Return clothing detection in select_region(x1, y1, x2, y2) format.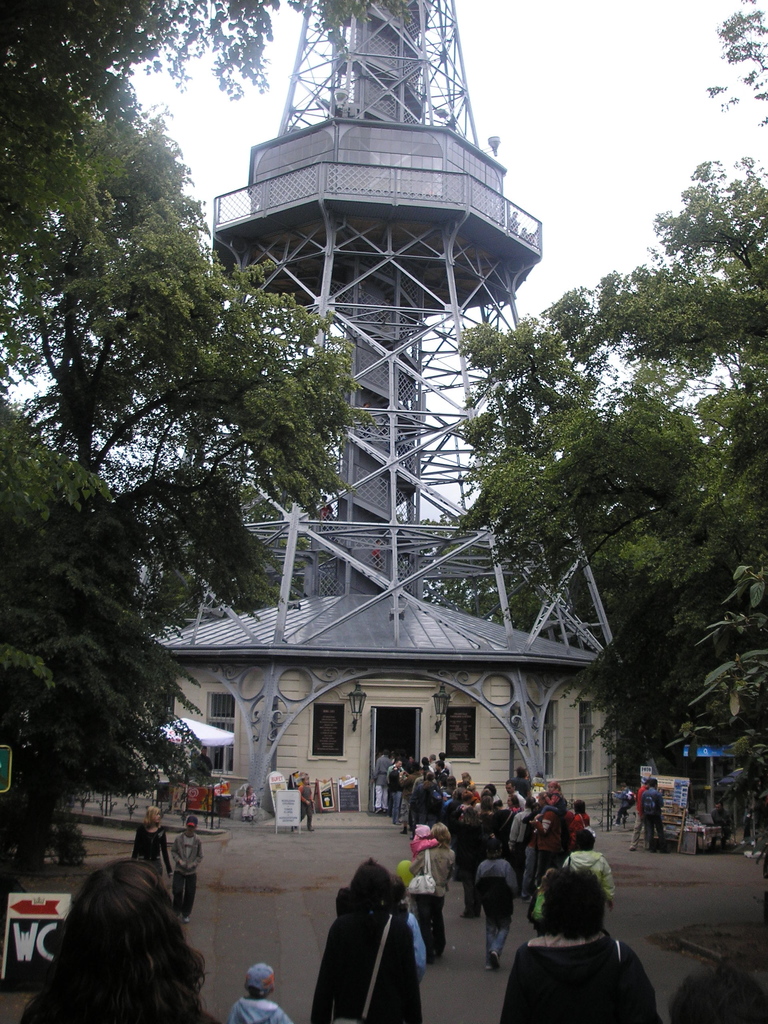
select_region(231, 962, 299, 1023).
